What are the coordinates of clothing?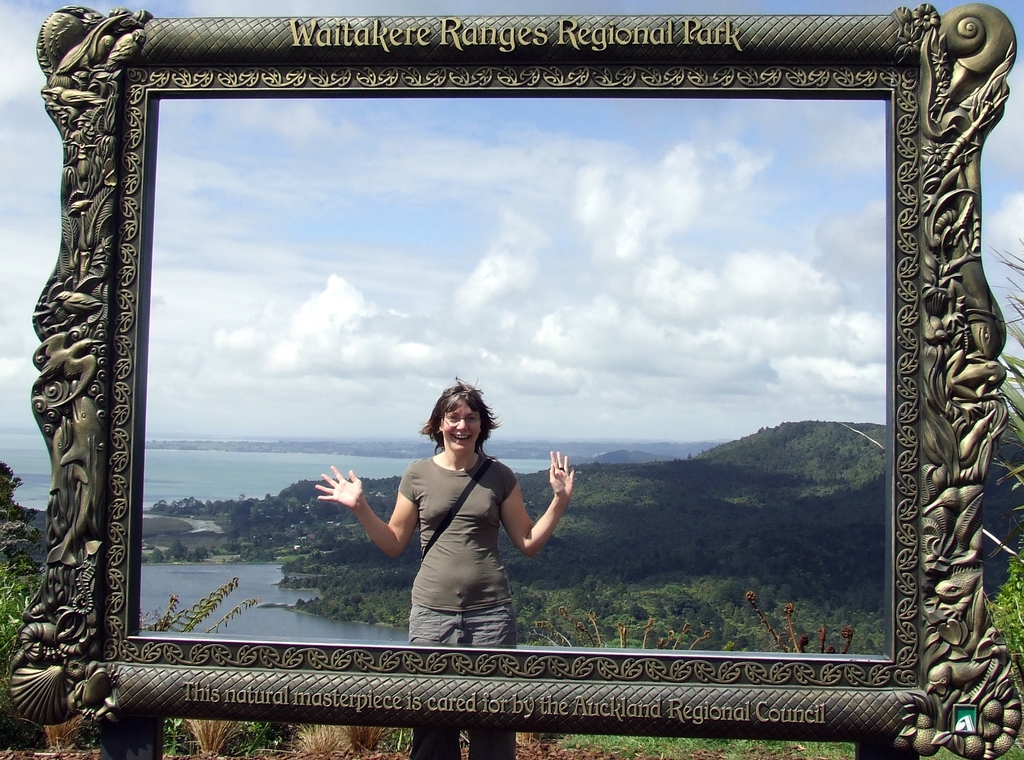
detection(380, 439, 540, 650).
